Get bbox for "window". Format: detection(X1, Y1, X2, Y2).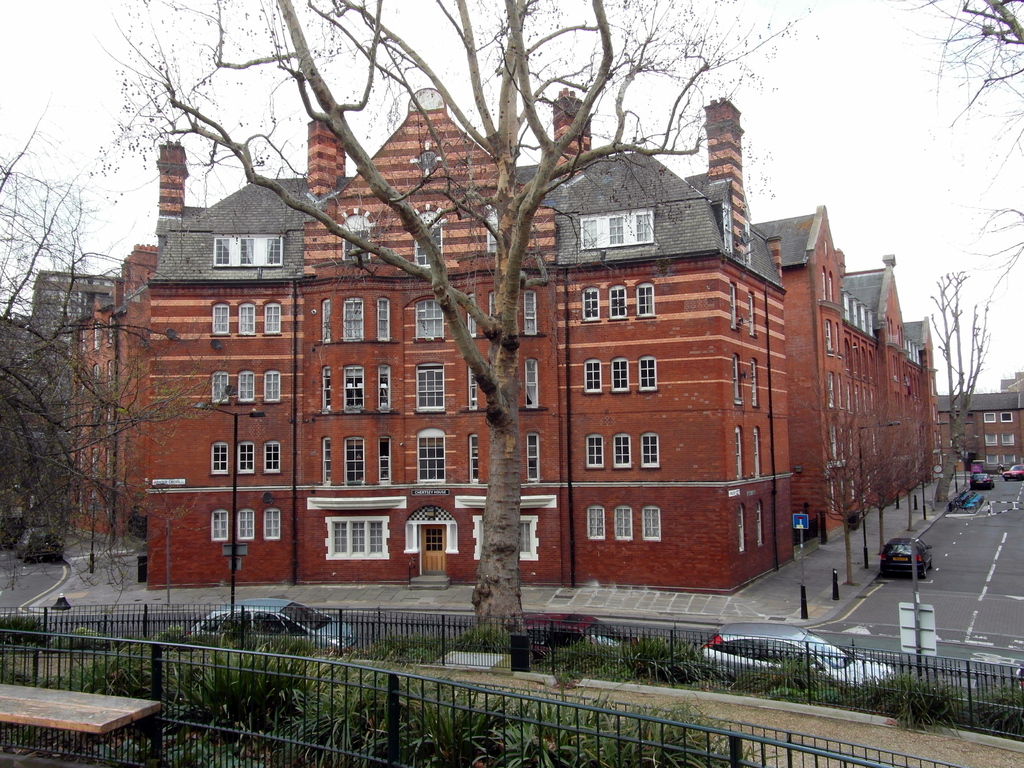
detection(210, 442, 227, 474).
